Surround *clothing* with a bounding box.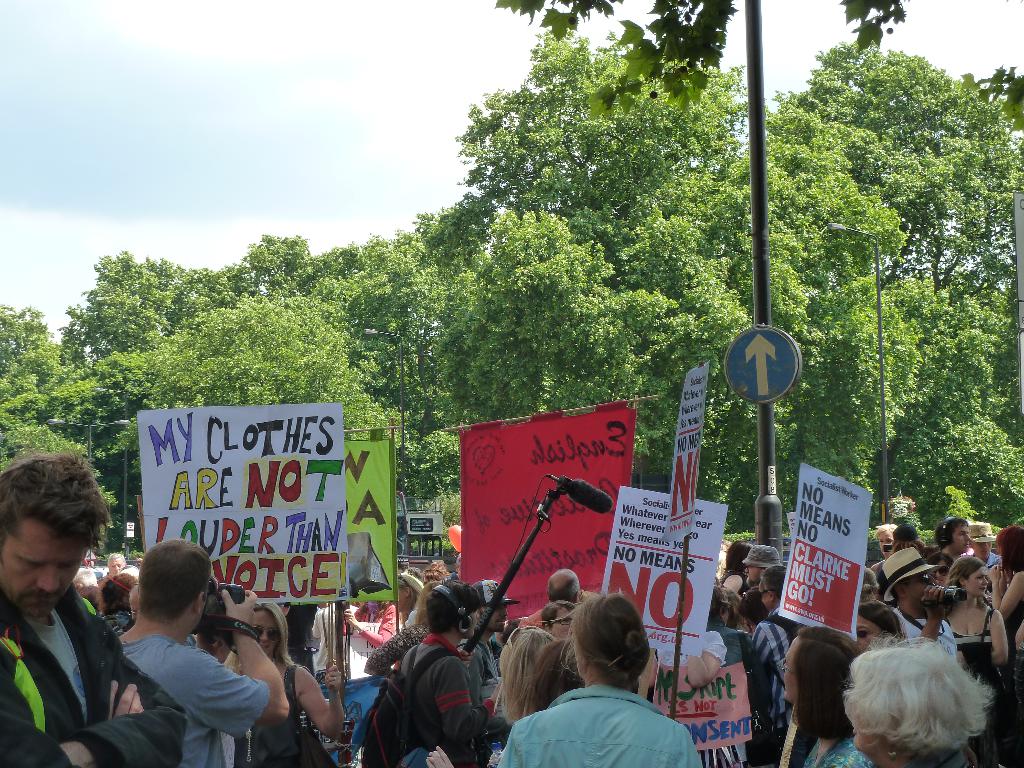
<bbox>704, 622, 754, 766</bbox>.
